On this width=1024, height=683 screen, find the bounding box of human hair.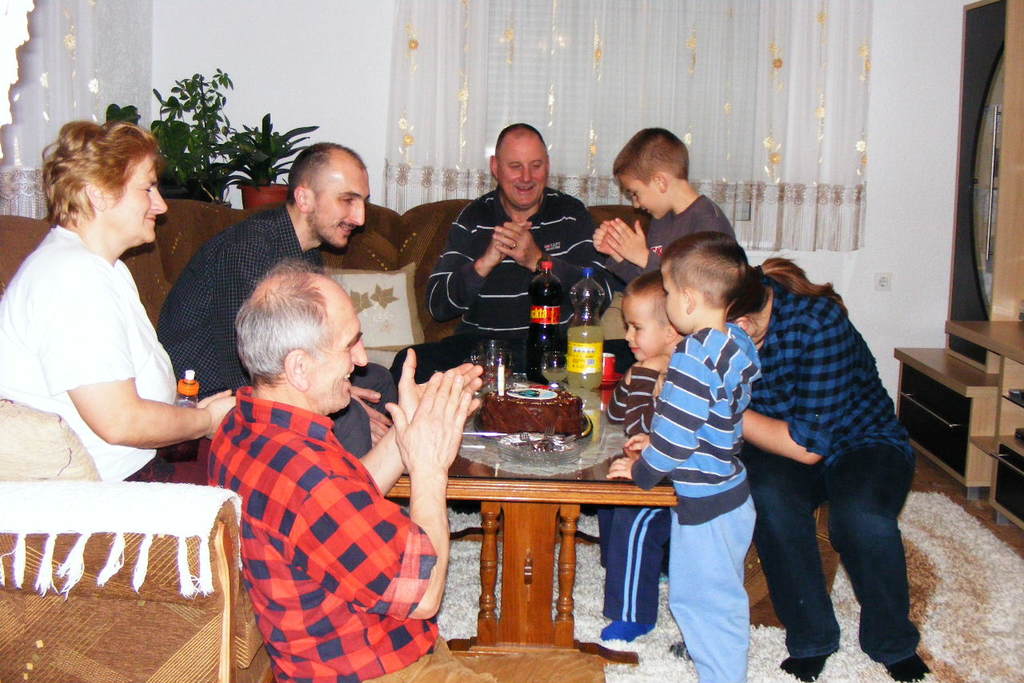
Bounding box: x1=726 y1=257 x2=850 y2=320.
